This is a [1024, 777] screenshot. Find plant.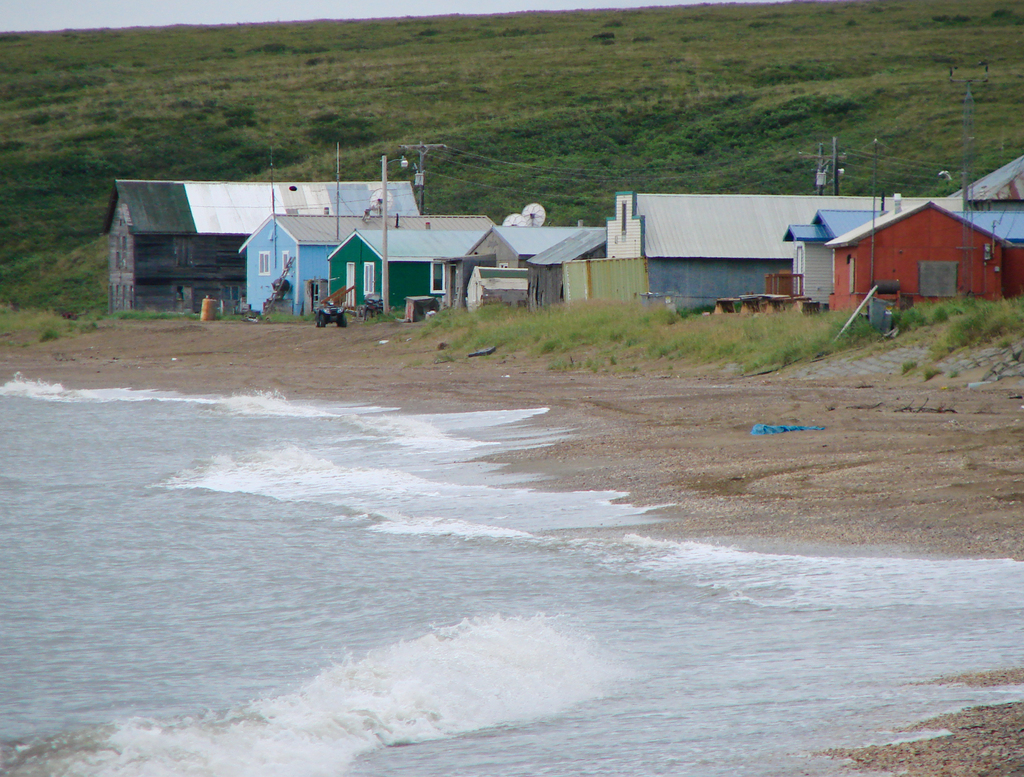
Bounding box: [924, 365, 941, 378].
